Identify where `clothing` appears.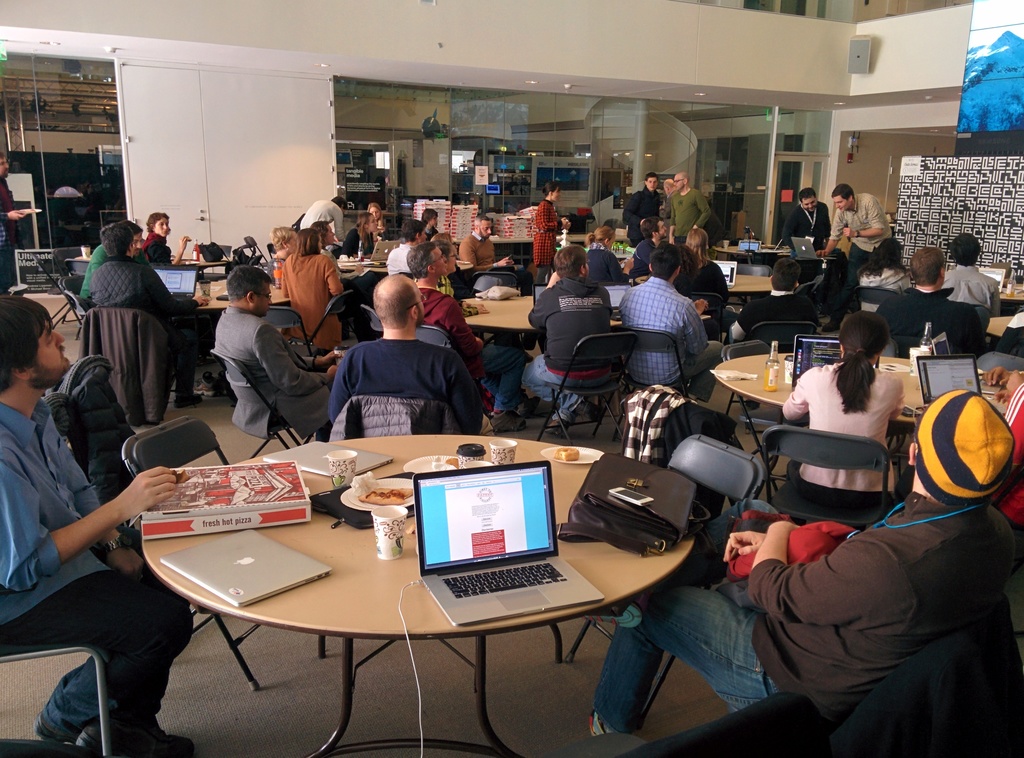
Appears at <region>335, 337, 481, 459</region>.
